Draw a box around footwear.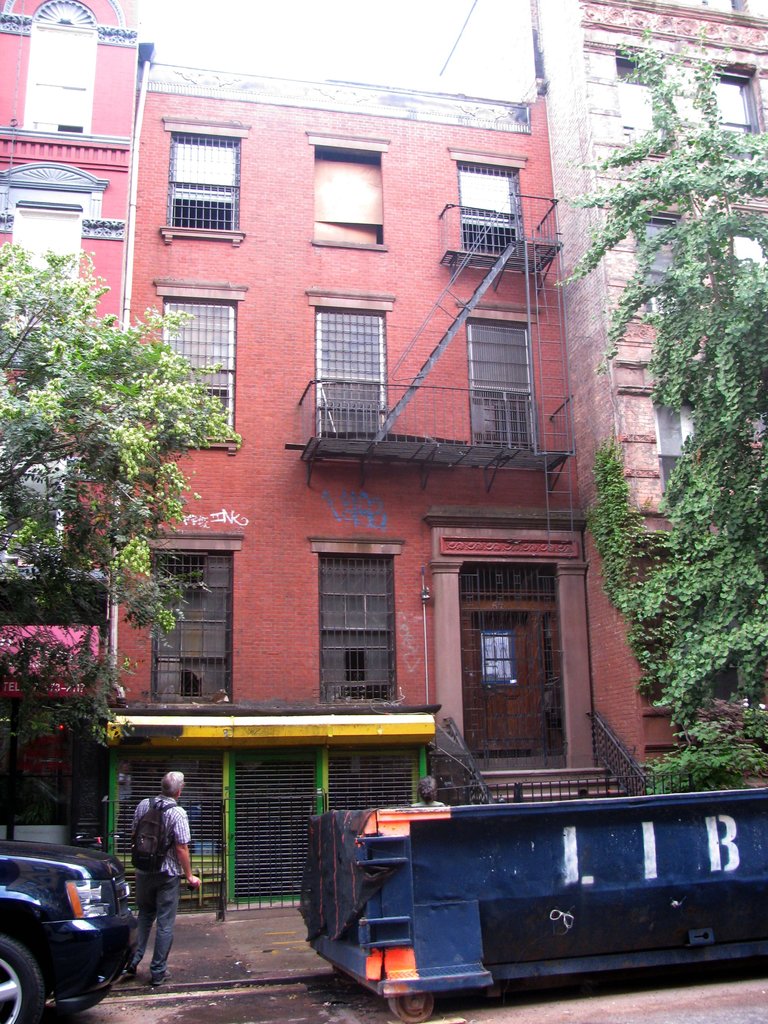
detection(153, 964, 169, 980).
